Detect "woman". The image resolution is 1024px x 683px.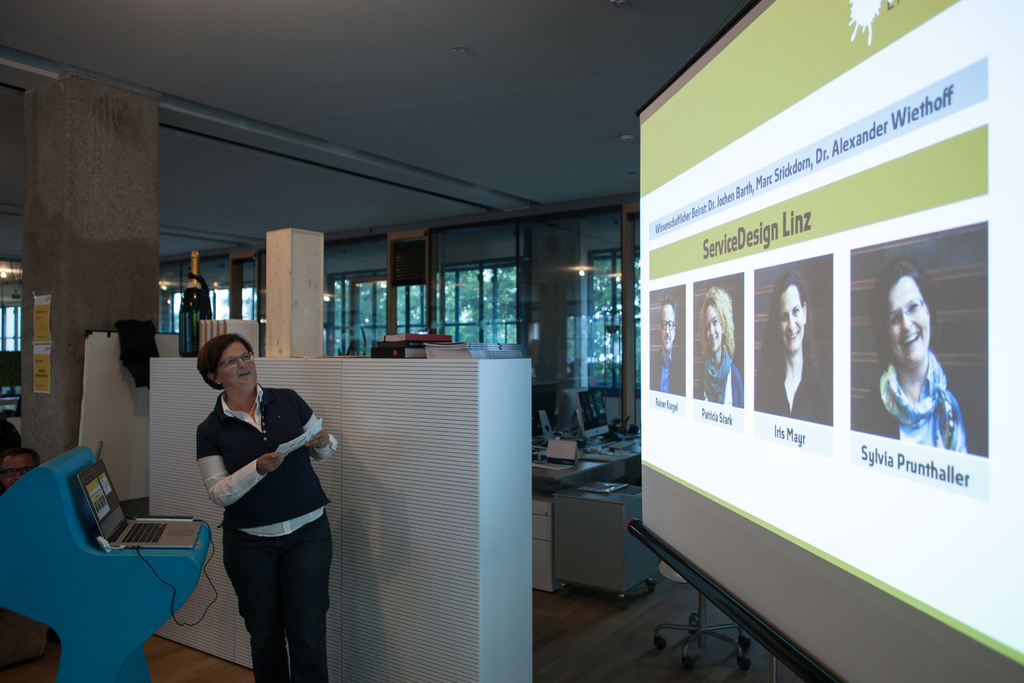
177/326/327/681.
